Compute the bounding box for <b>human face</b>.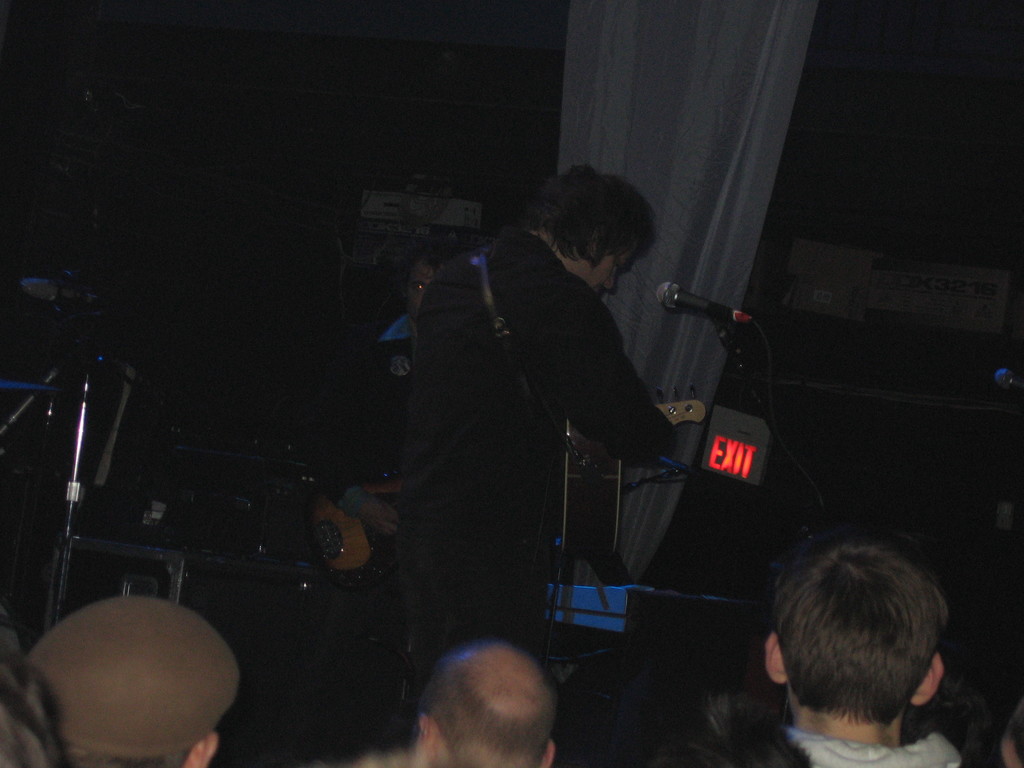
<region>583, 248, 643, 299</region>.
